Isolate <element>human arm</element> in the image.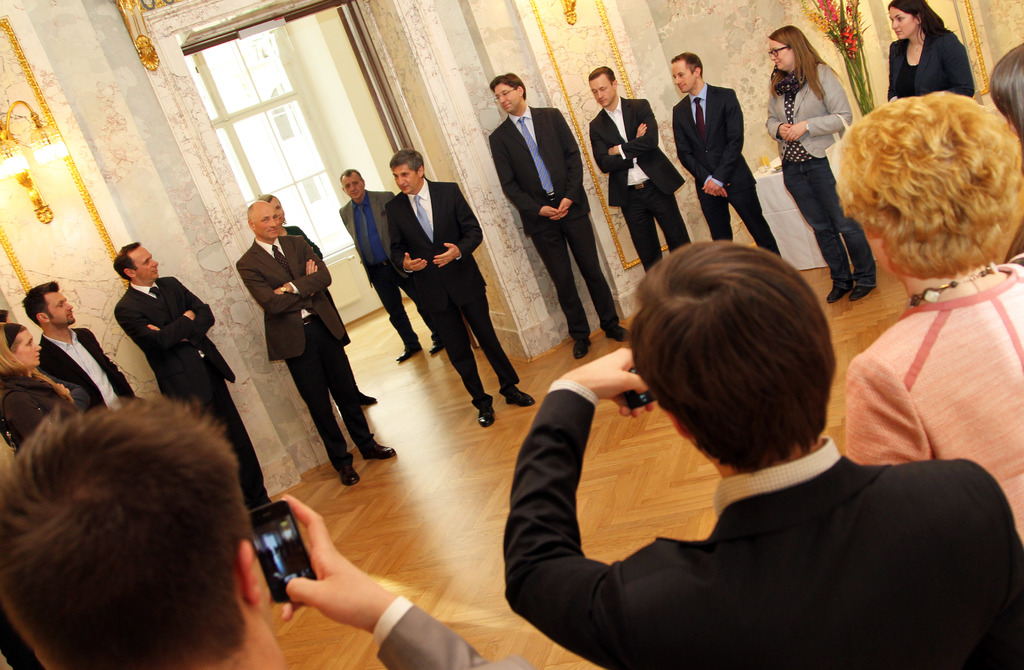
Isolated region: [496,344,660,669].
